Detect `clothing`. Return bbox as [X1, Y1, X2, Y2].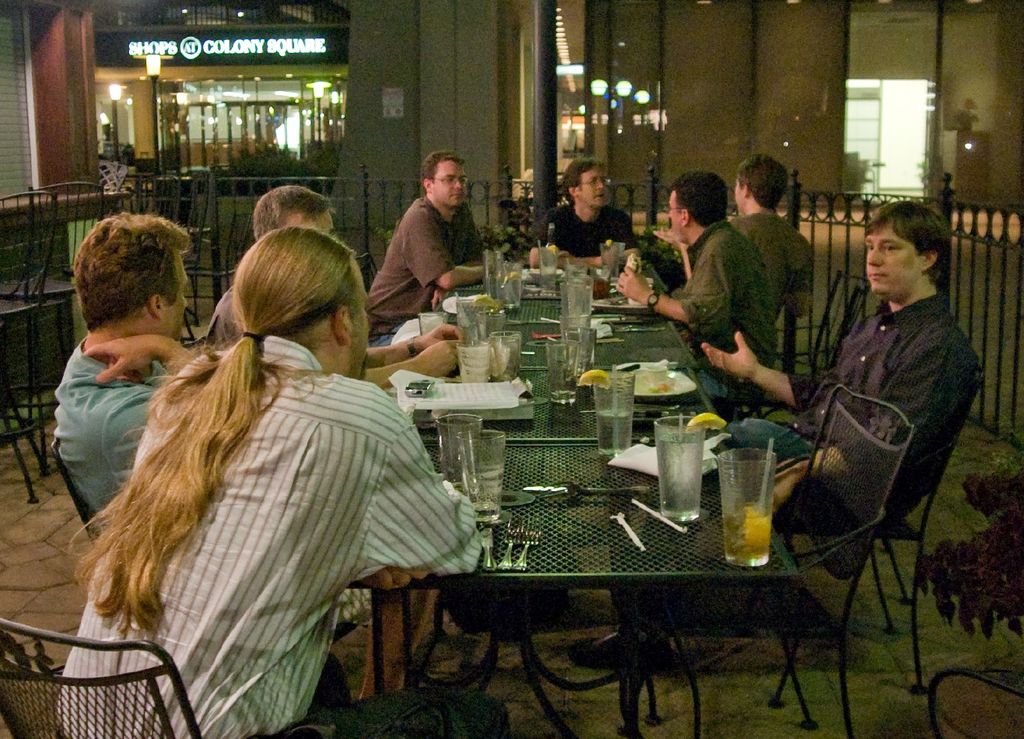
[529, 203, 641, 258].
